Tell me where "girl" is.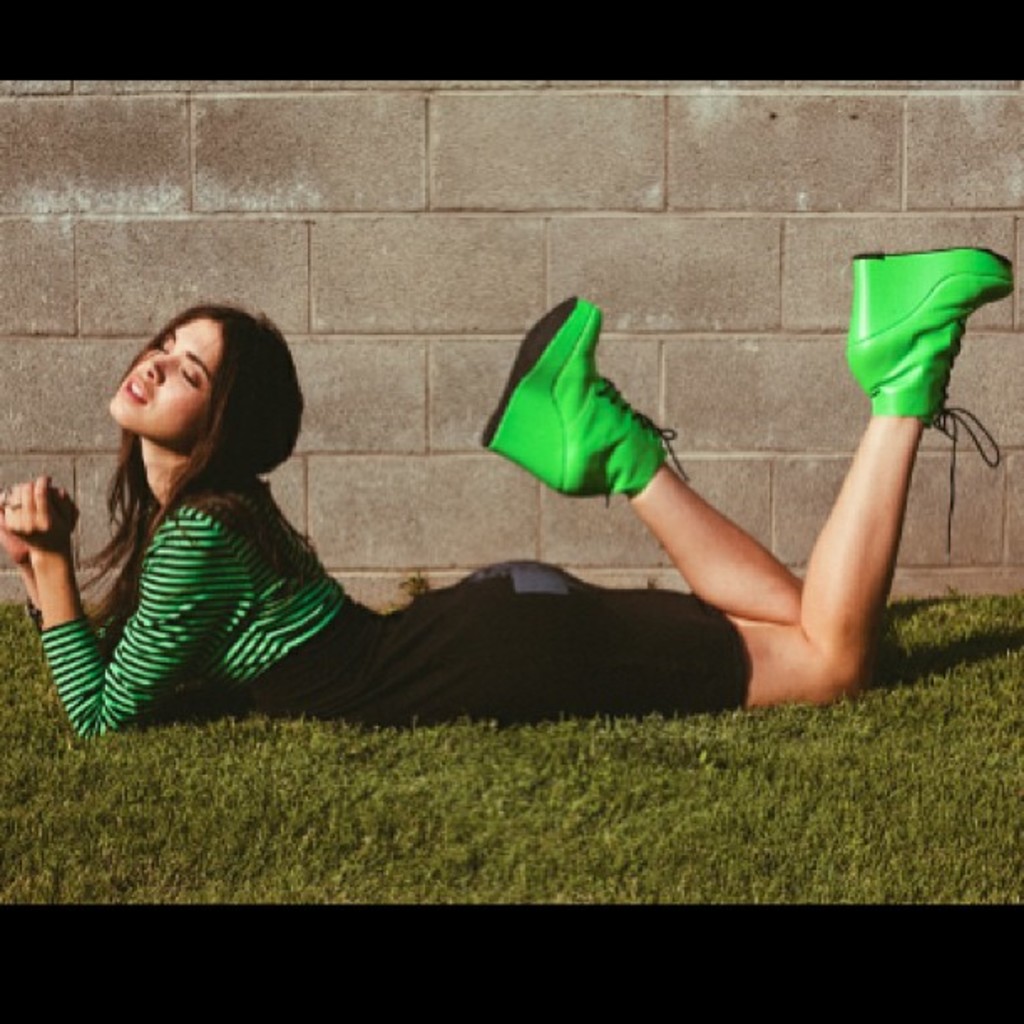
"girl" is at <box>0,246,1014,736</box>.
